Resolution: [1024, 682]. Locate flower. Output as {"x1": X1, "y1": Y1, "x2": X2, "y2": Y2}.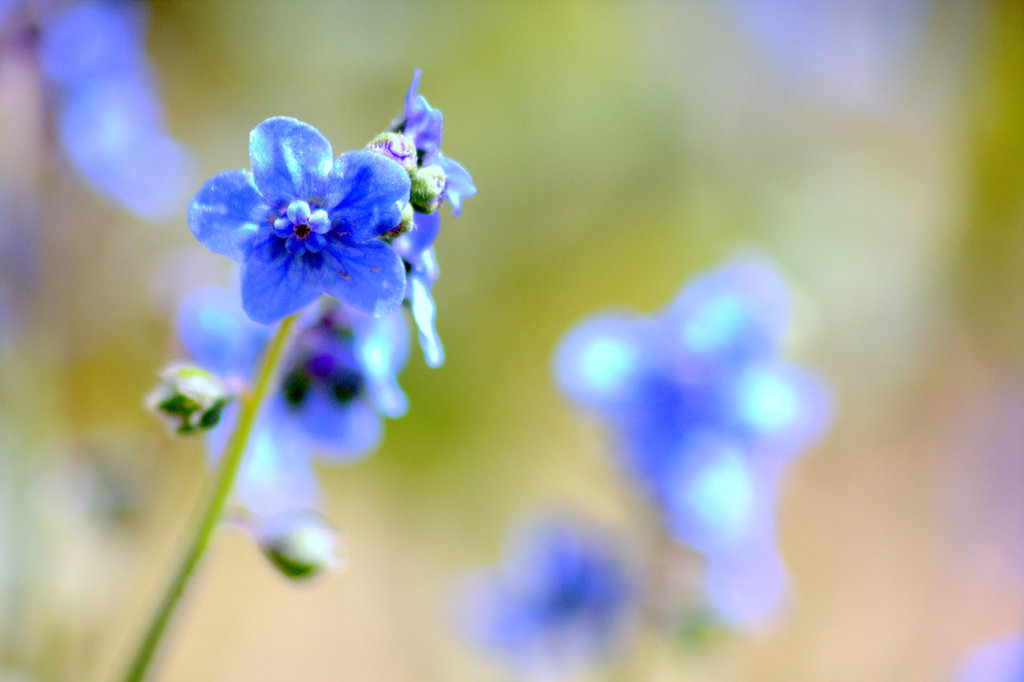
{"x1": 394, "y1": 62, "x2": 484, "y2": 215}.
